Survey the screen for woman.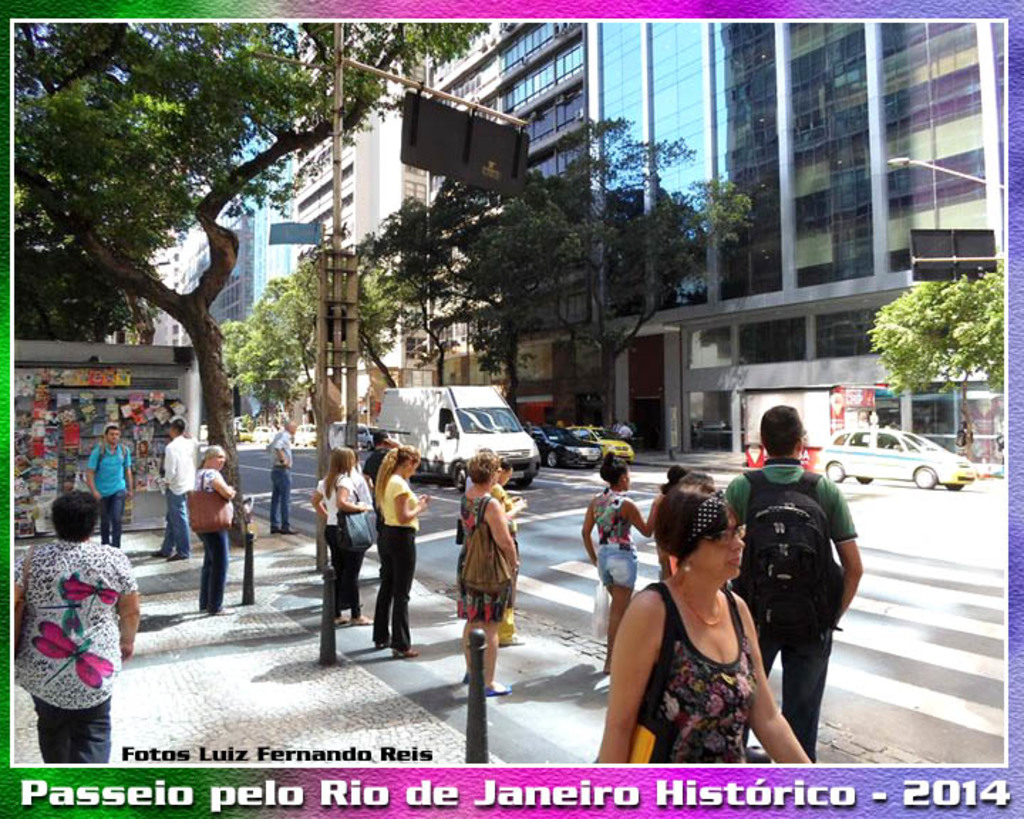
Survey found: [579, 455, 661, 677].
